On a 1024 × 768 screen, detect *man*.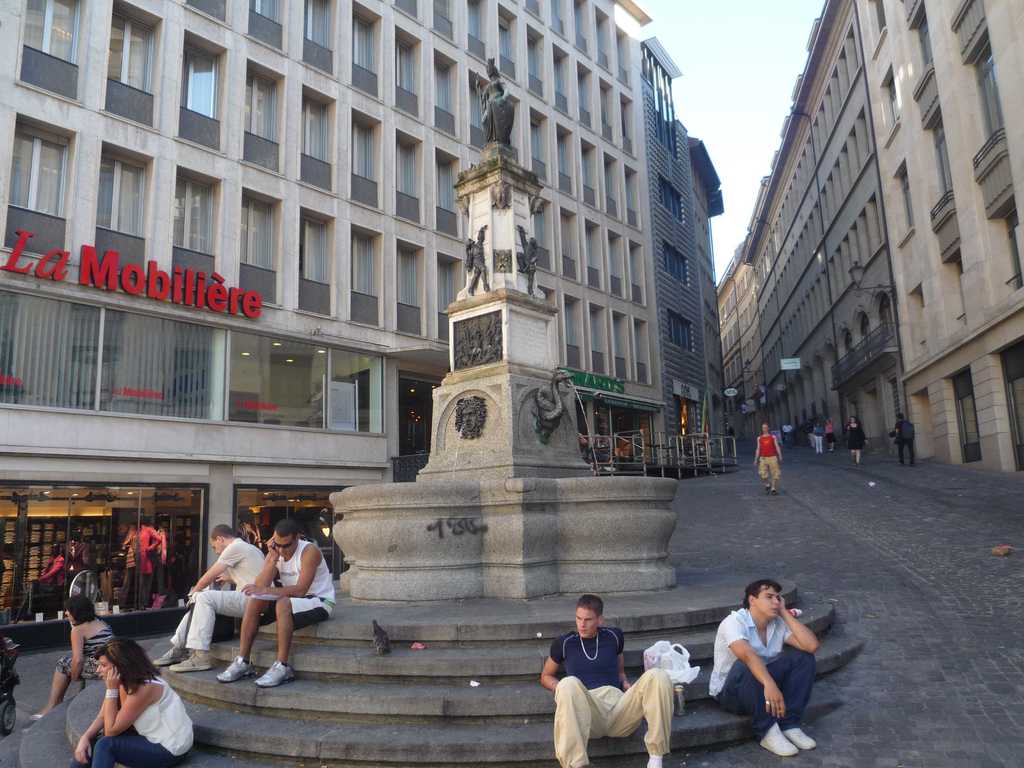
pyautogui.locateOnScreen(453, 396, 486, 440).
